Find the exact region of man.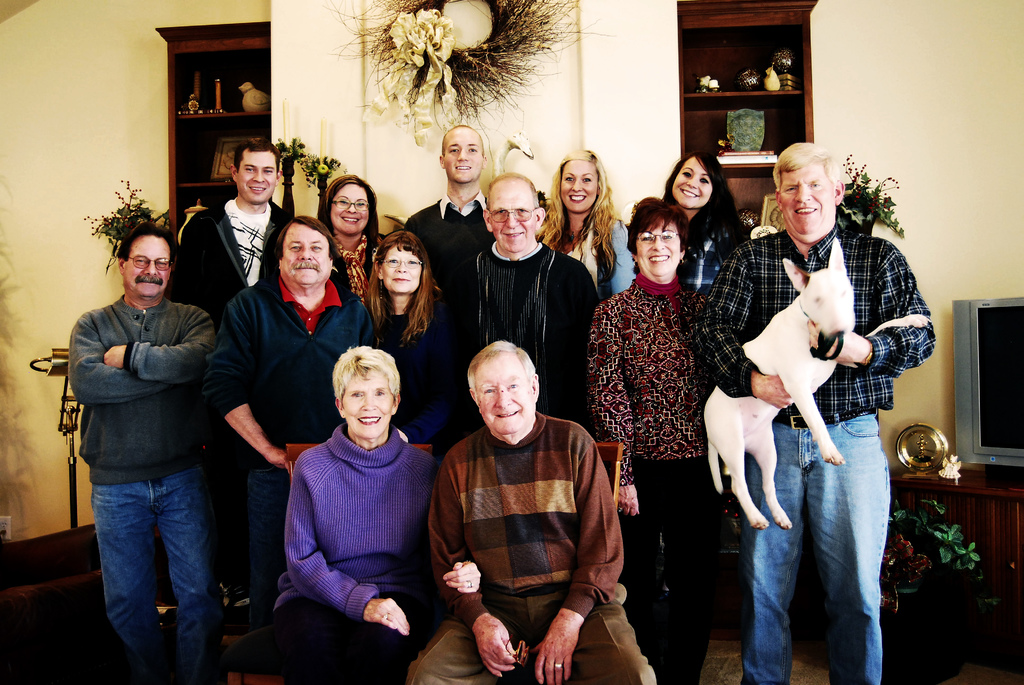
Exact region: bbox(177, 136, 289, 312).
